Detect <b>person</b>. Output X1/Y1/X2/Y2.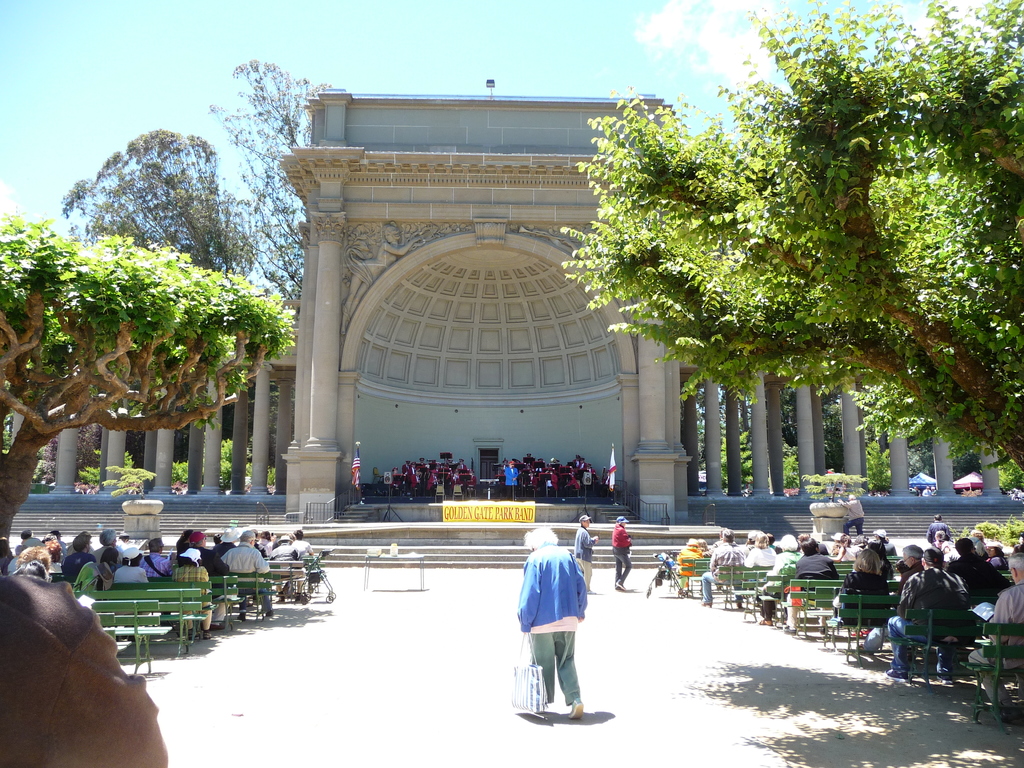
86/520/123/573.
